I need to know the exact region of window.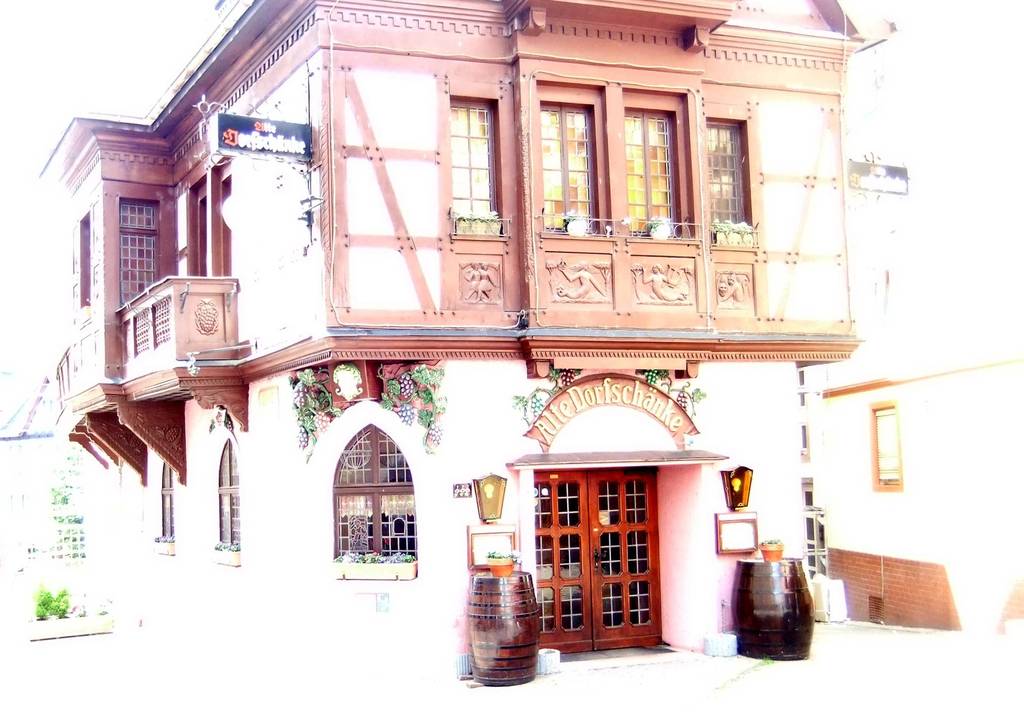
Region: locate(544, 106, 596, 237).
